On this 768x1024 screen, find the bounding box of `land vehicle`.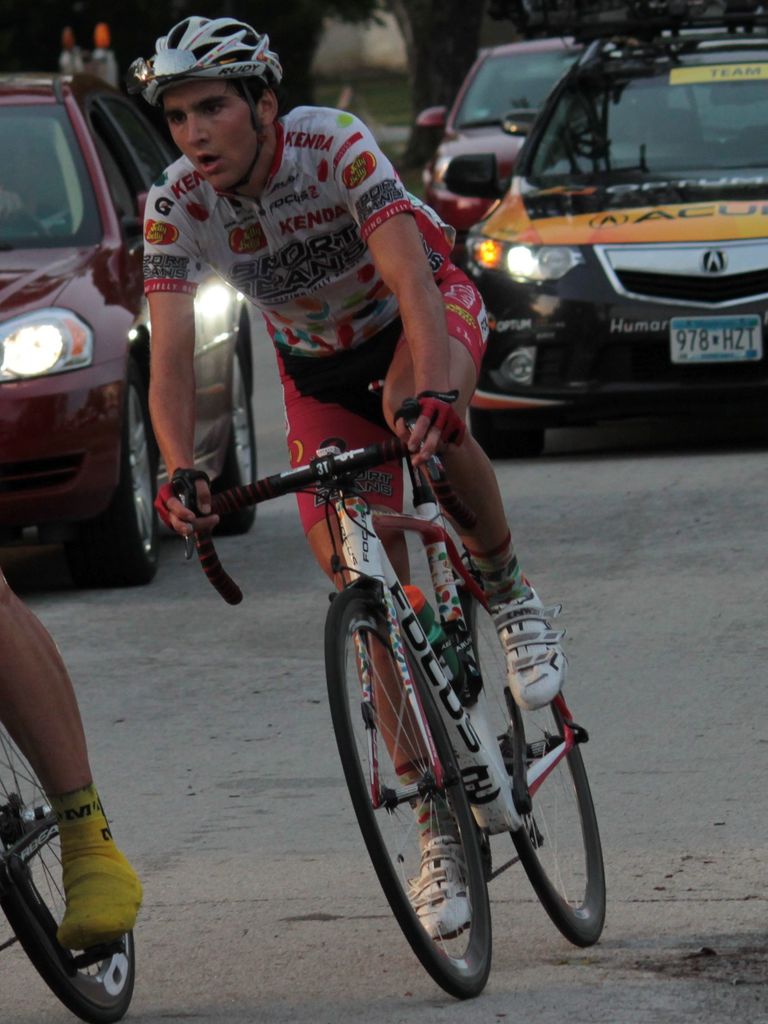
Bounding box: <region>461, 0, 767, 447</region>.
